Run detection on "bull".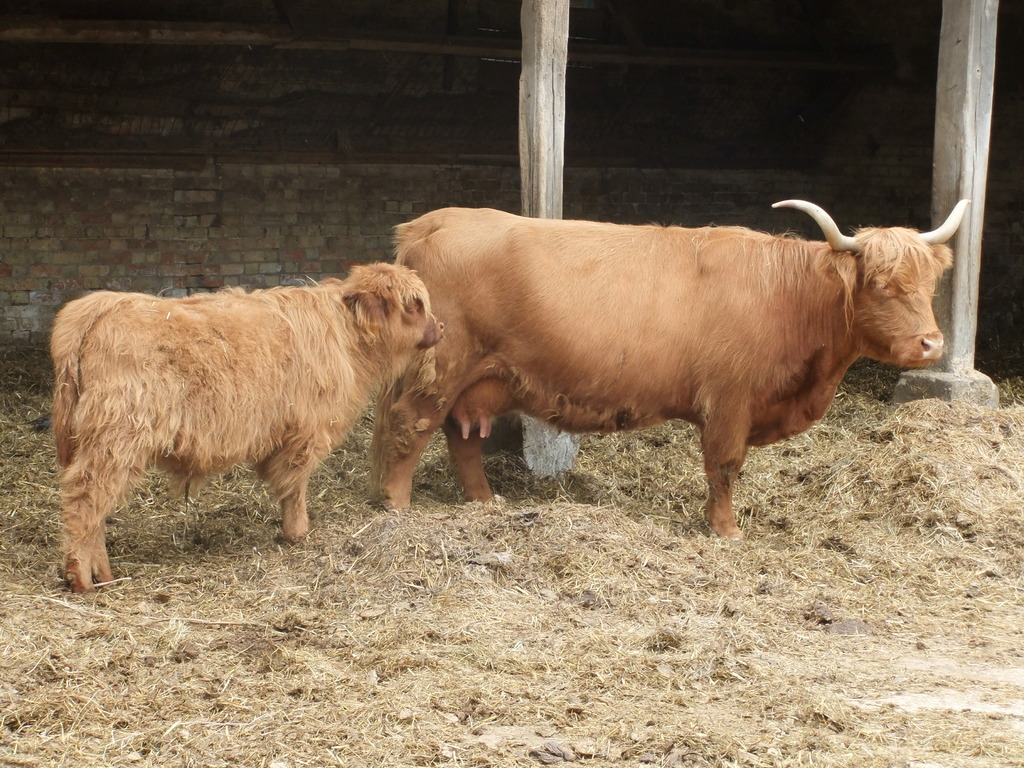
Result: {"left": 40, "top": 237, "right": 446, "bottom": 596}.
